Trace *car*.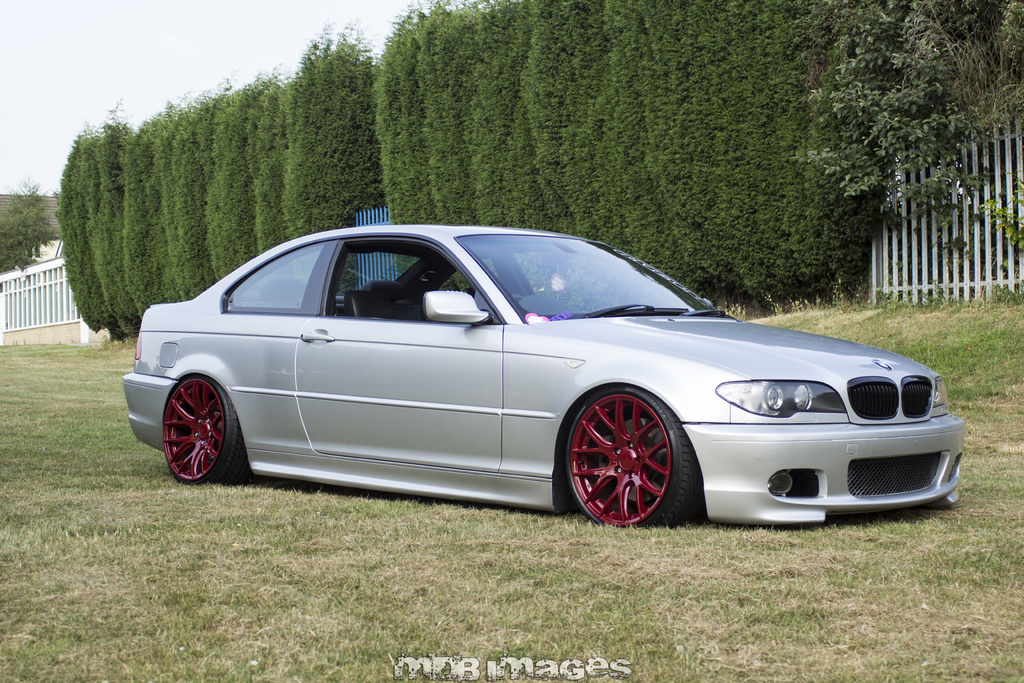
Traced to [x1=122, y1=220, x2=972, y2=528].
